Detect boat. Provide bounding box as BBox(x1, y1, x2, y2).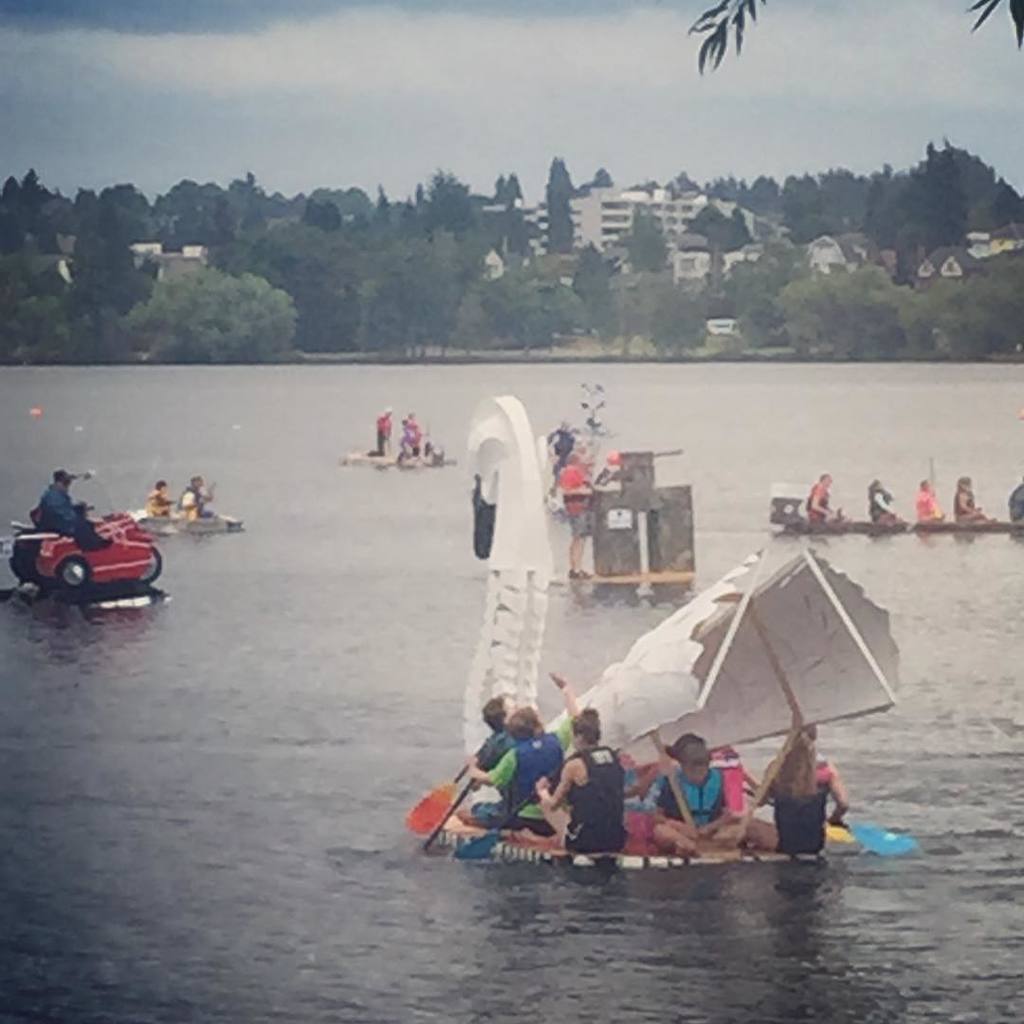
BBox(787, 511, 1023, 535).
